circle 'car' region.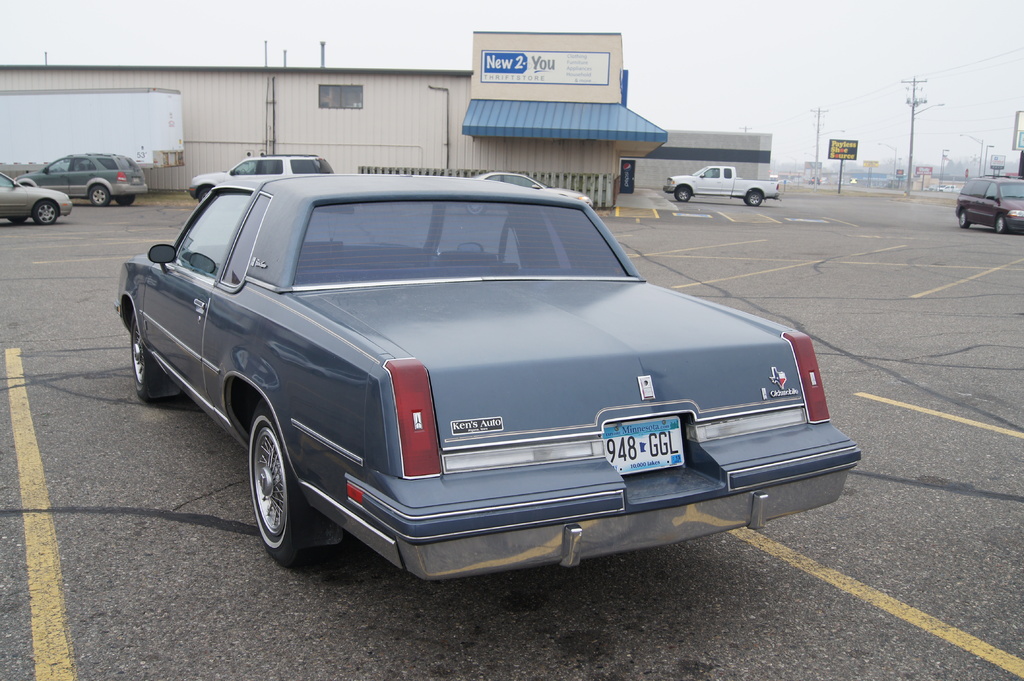
Region: left=662, top=163, right=781, bottom=208.
